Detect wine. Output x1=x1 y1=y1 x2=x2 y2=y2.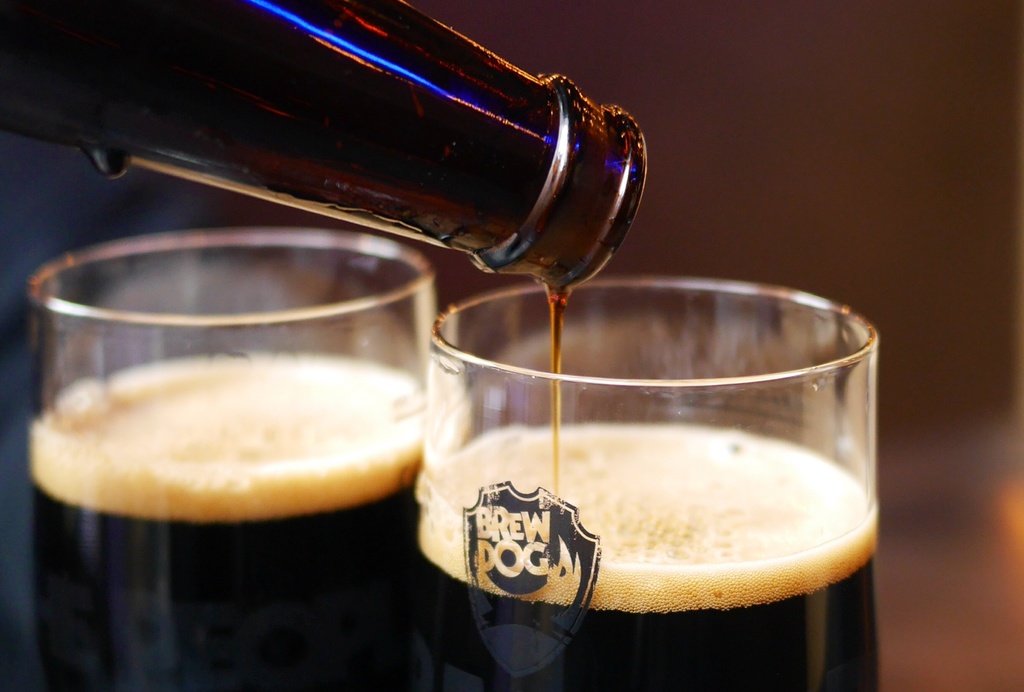
x1=419 y1=418 x2=881 y2=691.
